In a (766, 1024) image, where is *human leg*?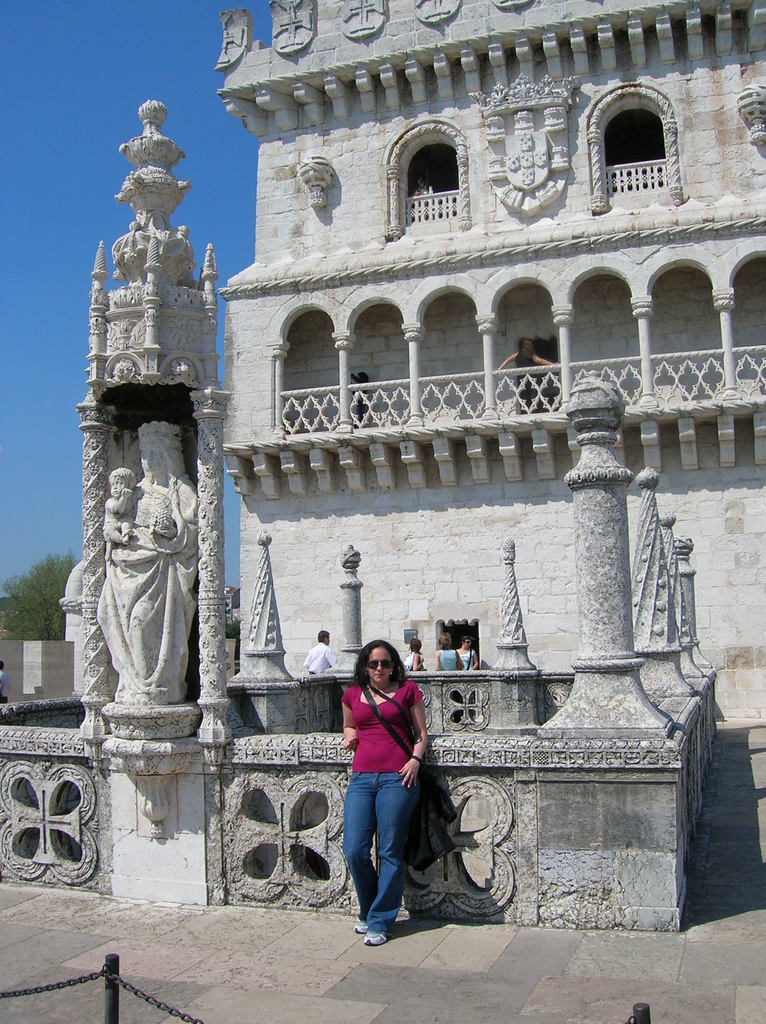
341 772 379 930.
